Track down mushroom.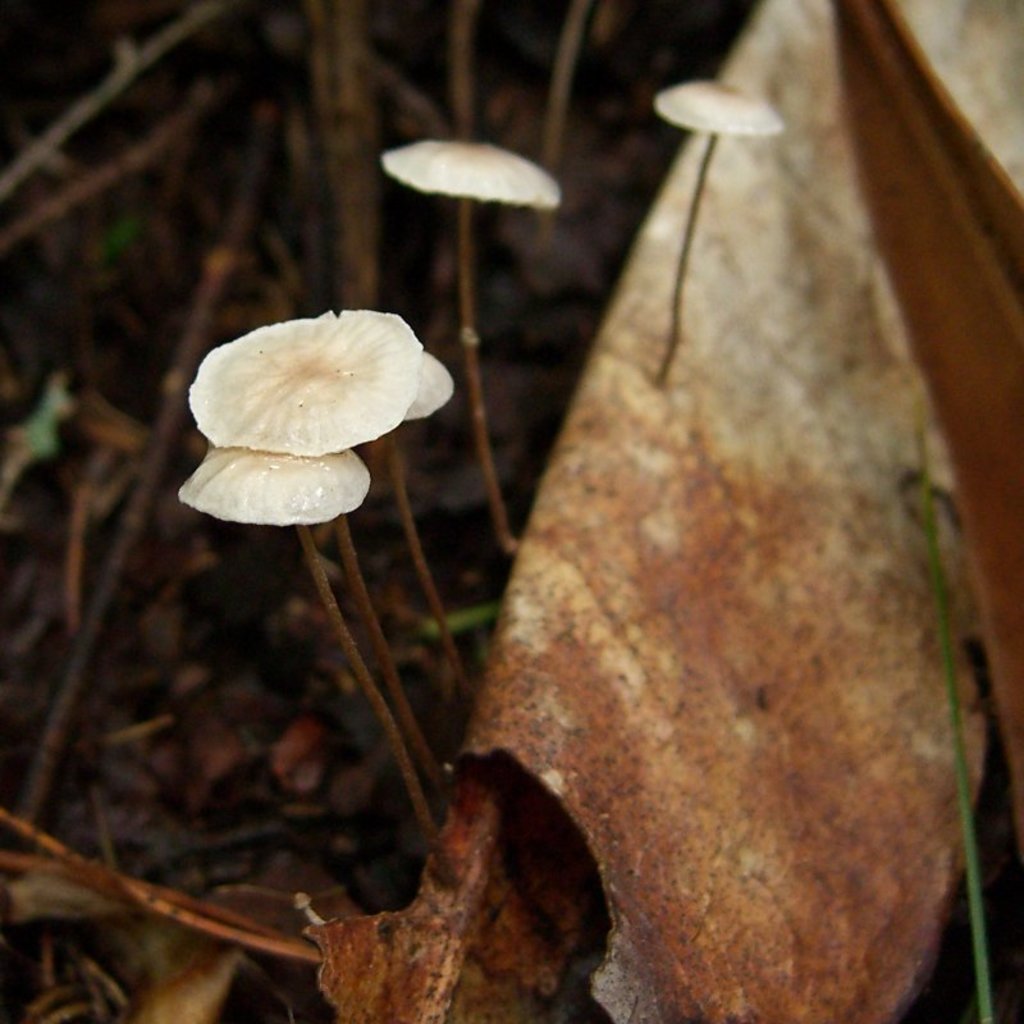
Tracked to {"left": 653, "top": 76, "right": 786, "bottom": 389}.
